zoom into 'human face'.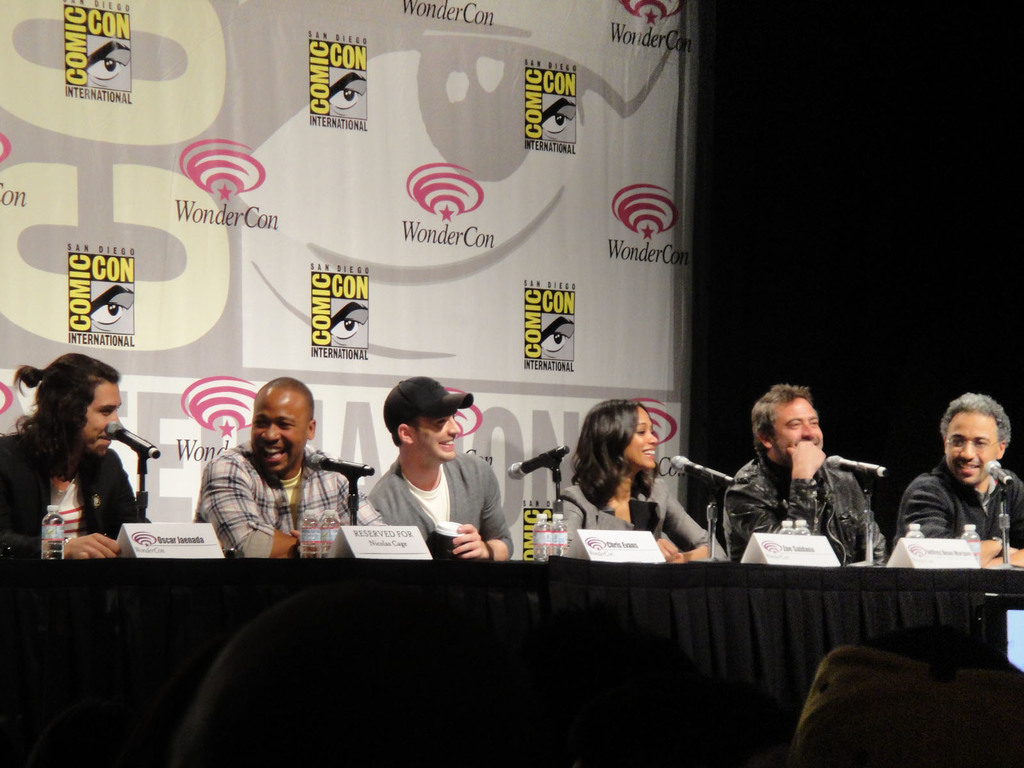
Zoom target: left=84, top=383, right=121, bottom=461.
